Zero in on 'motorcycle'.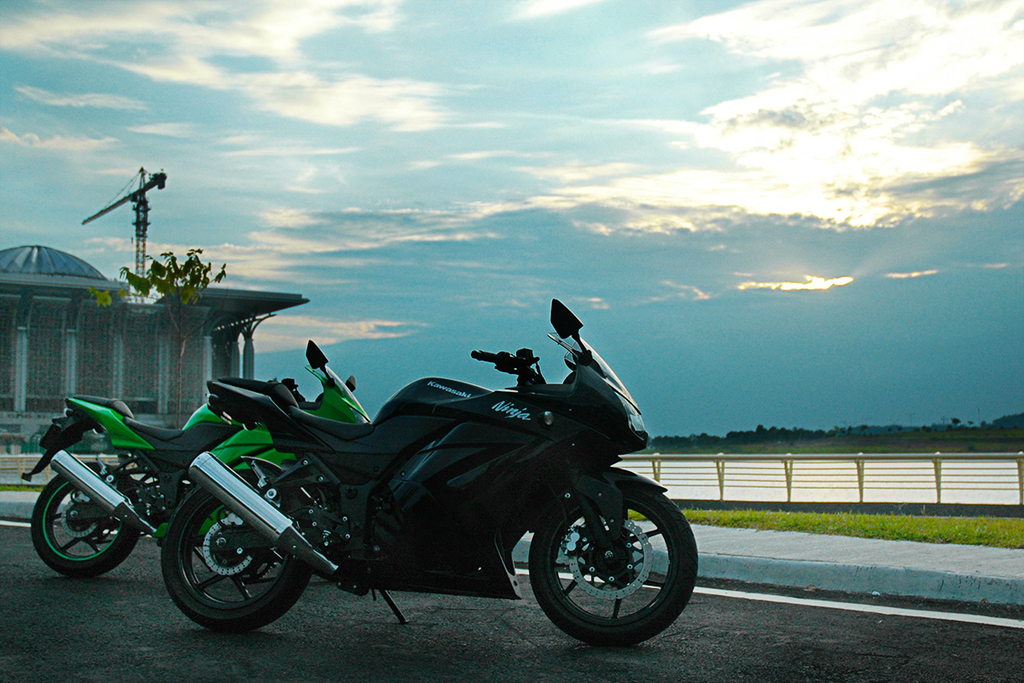
Zeroed in: (x1=19, y1=333, x2=381, y2=583).
